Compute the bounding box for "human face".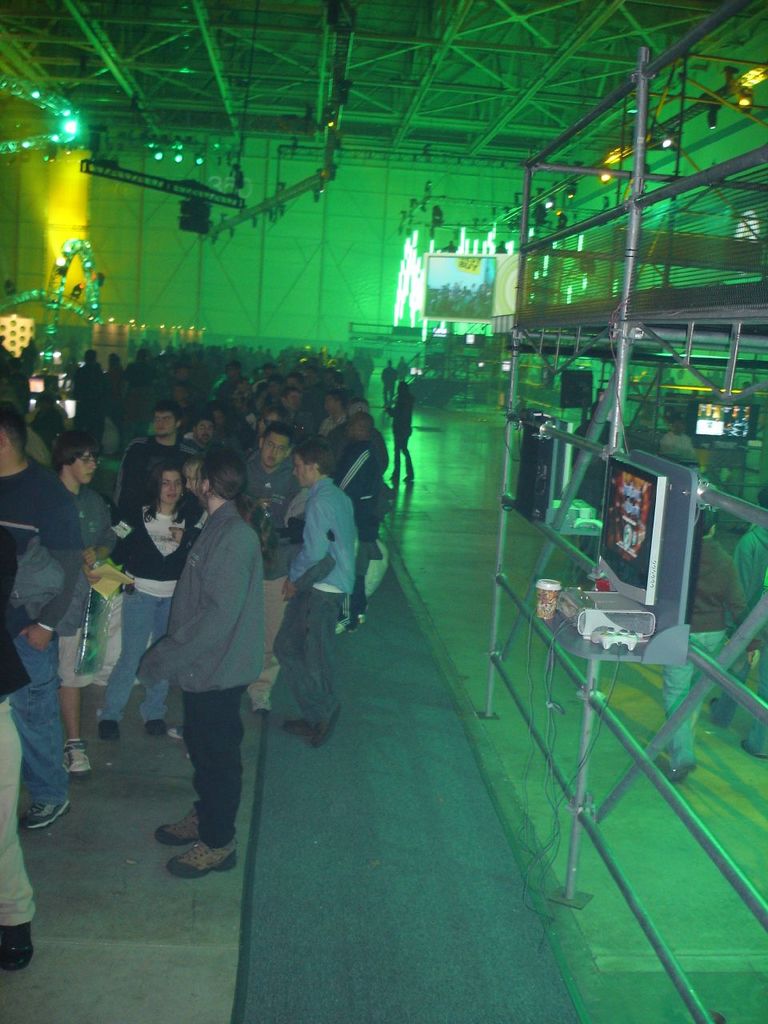
(294, 450, 321, 489).
